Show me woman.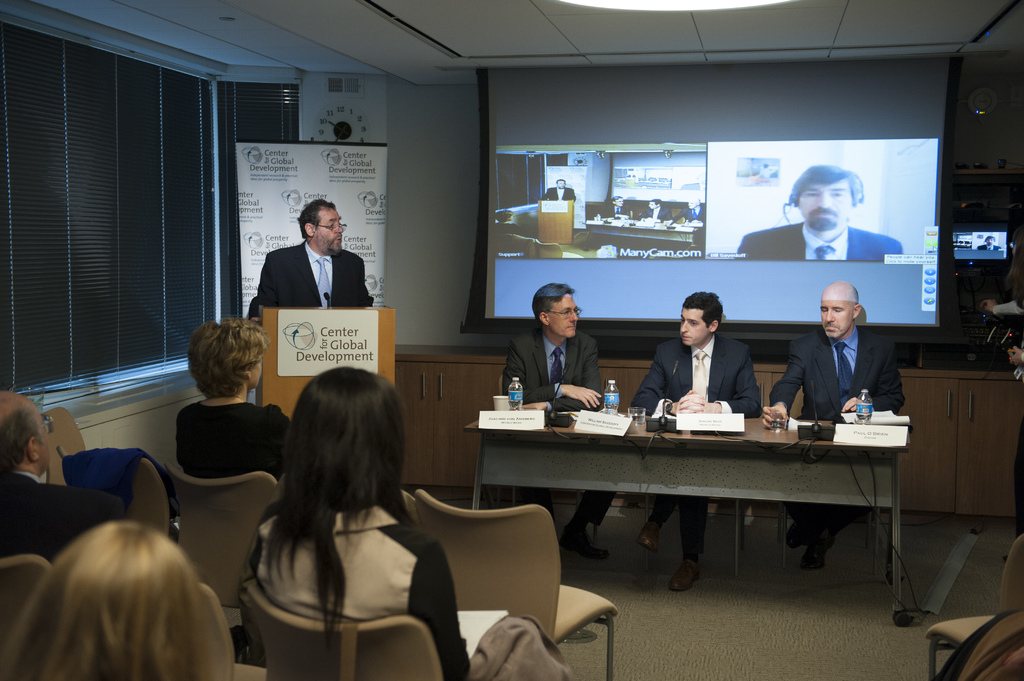
woman is here: 0, 490, 253, 680.
